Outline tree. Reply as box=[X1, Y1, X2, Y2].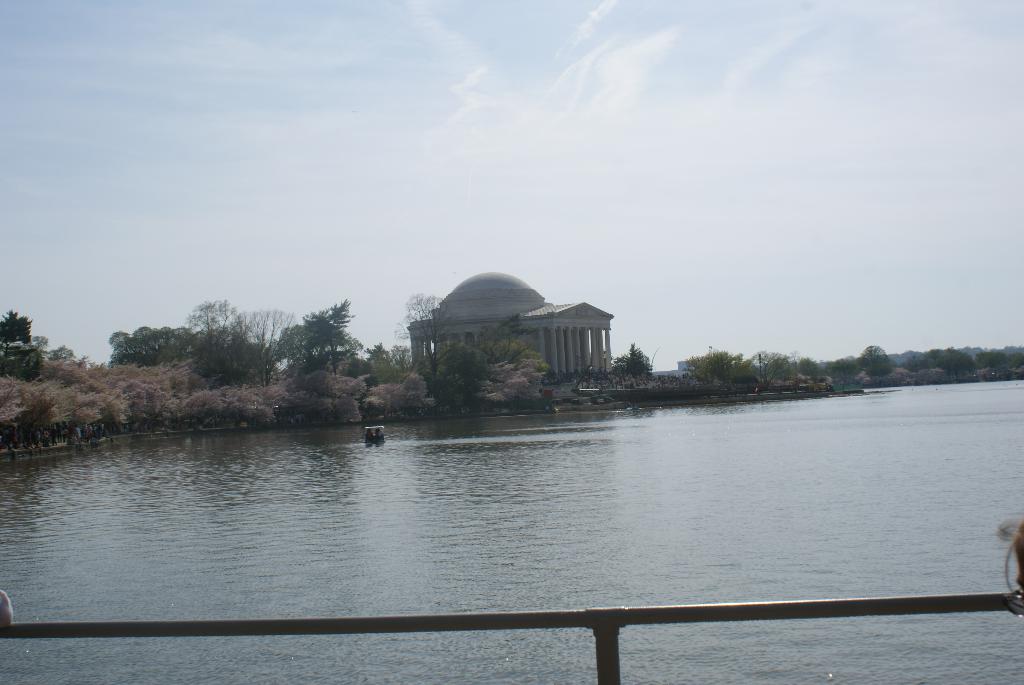
box=[463, 310, 519, 369].
